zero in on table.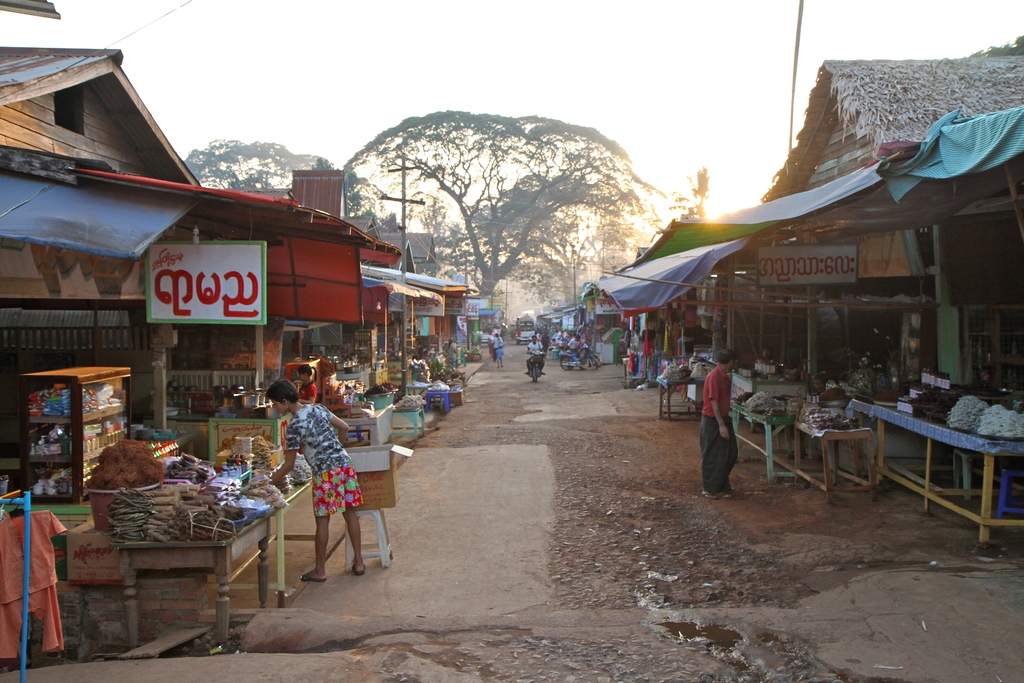
Zeroed in: detection(67, 465, 314, 642).
